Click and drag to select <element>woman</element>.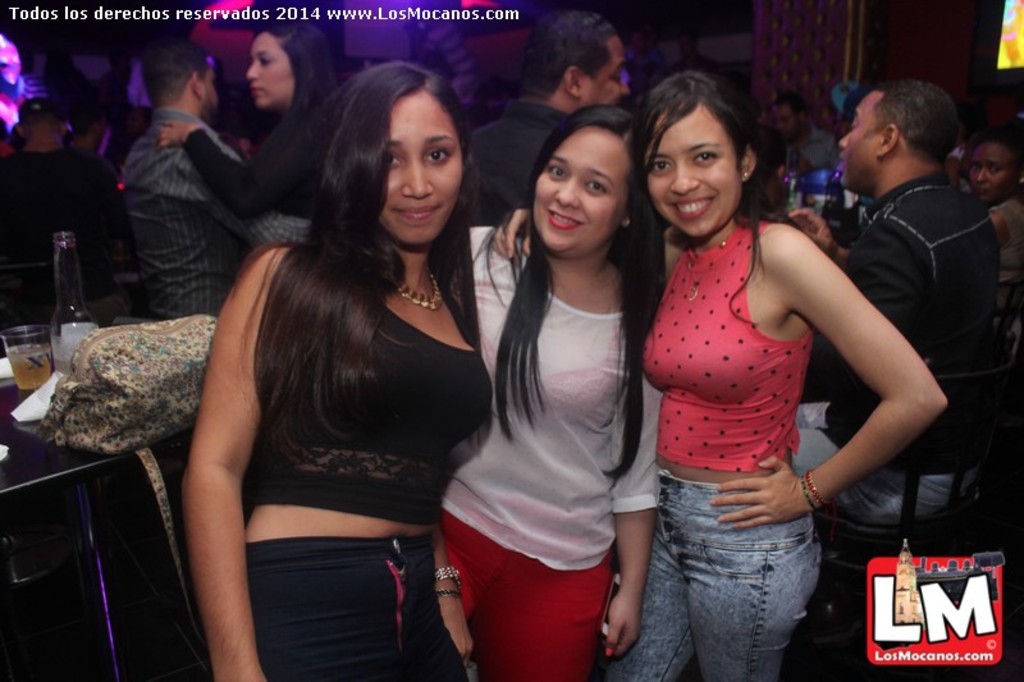
Selection: region(433, 105, 652, 681).
